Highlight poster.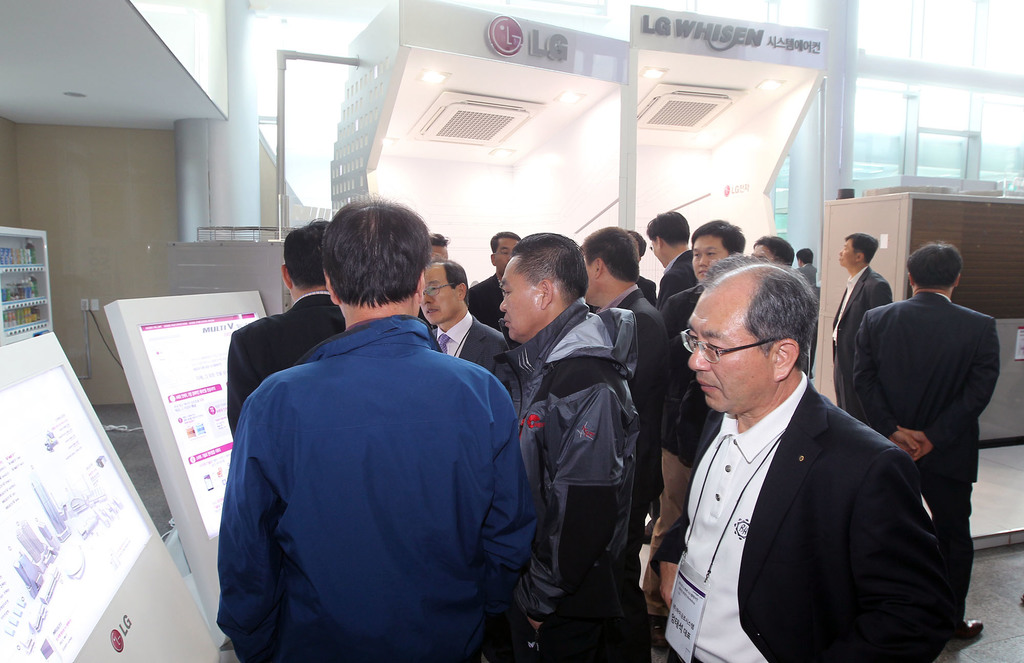
Highlighted region: [139, 311, 262, 536].
